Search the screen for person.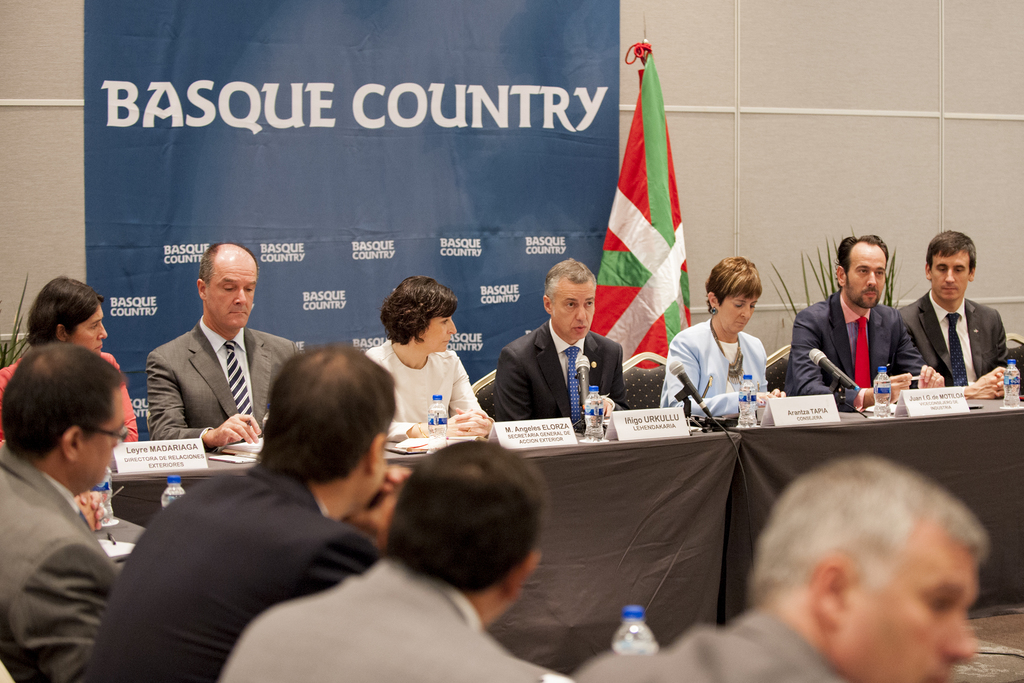
Found at region(675, 261, 769, 406).
